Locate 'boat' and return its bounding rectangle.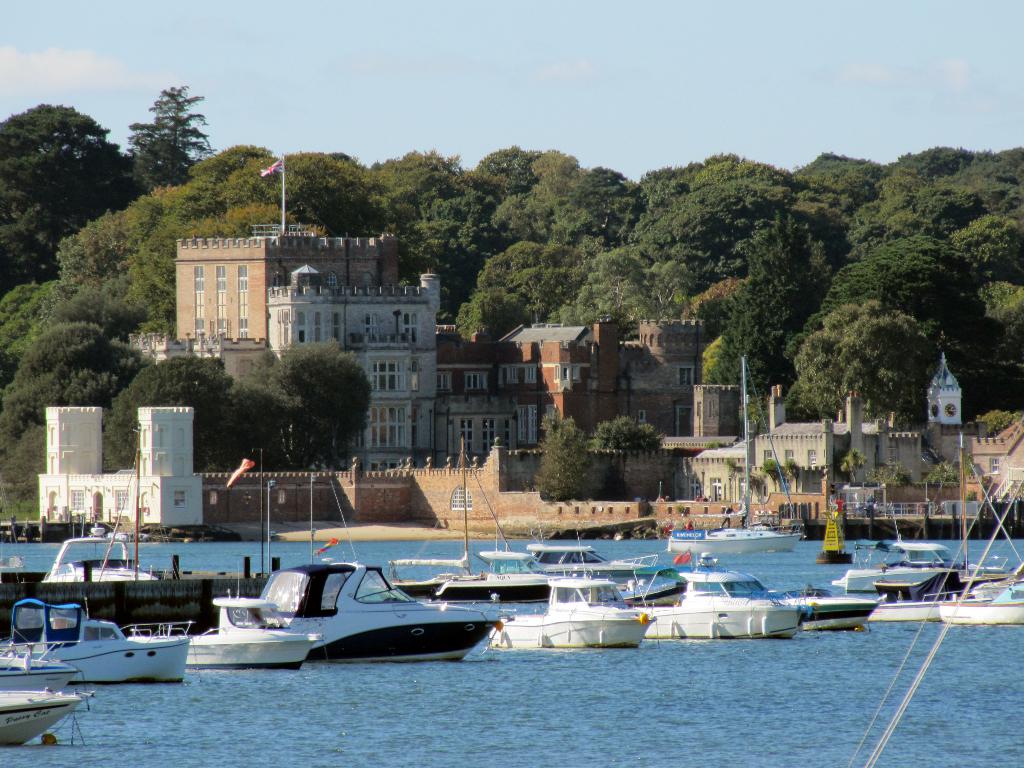
[x1=618, y1=545, x2=805, y2=637].
